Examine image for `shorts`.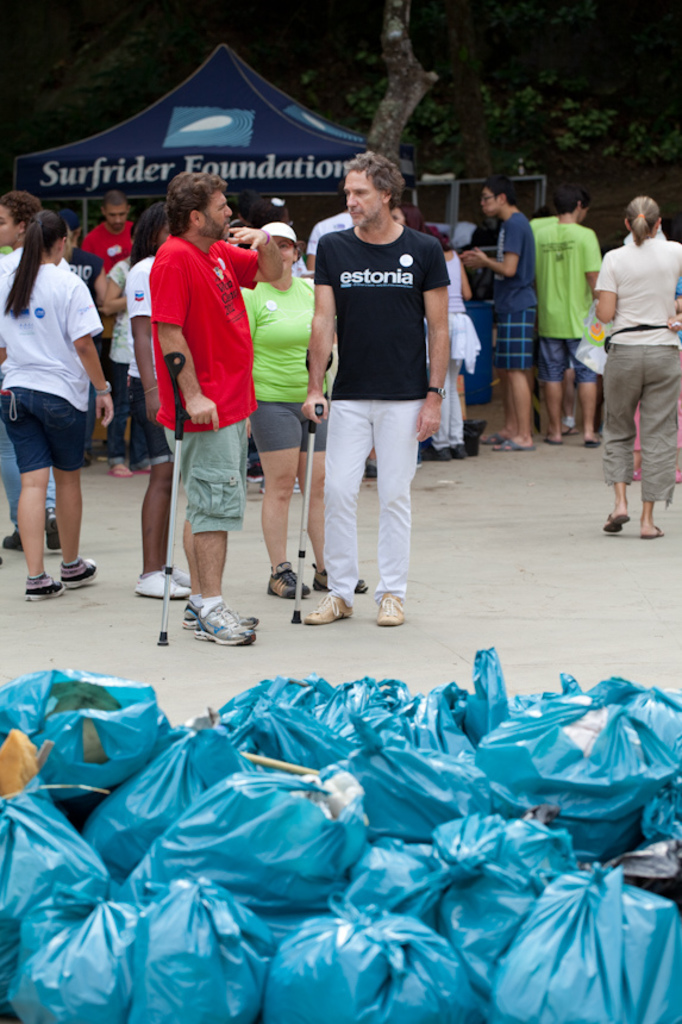
Examination result: region(163, 417, 231, 525).
